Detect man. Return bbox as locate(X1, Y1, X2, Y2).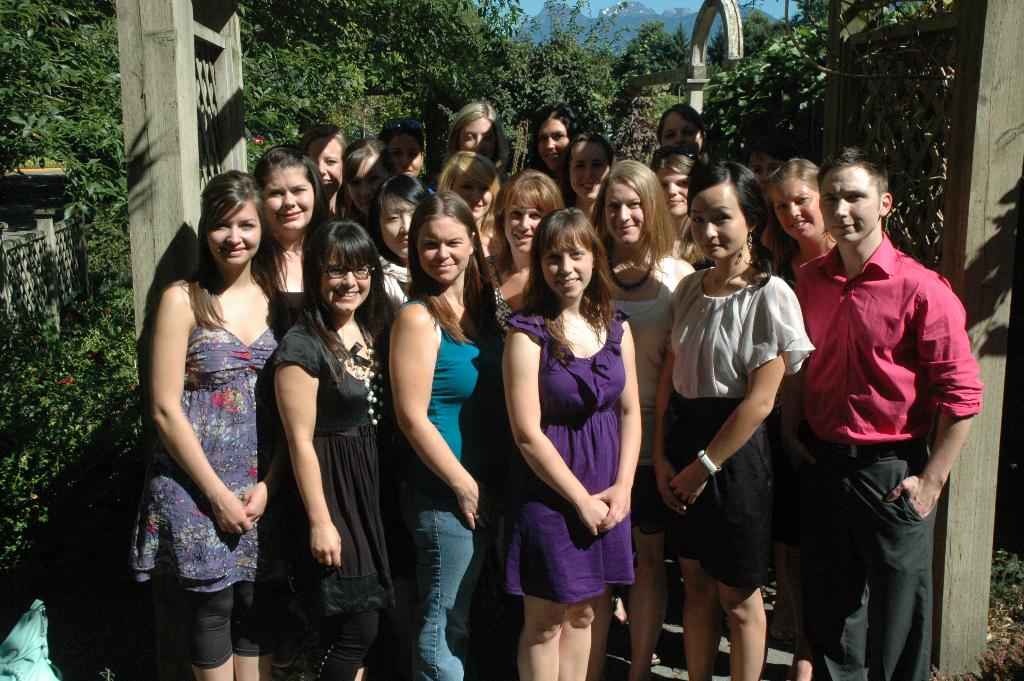
locate(790, 142, 982, 680).
